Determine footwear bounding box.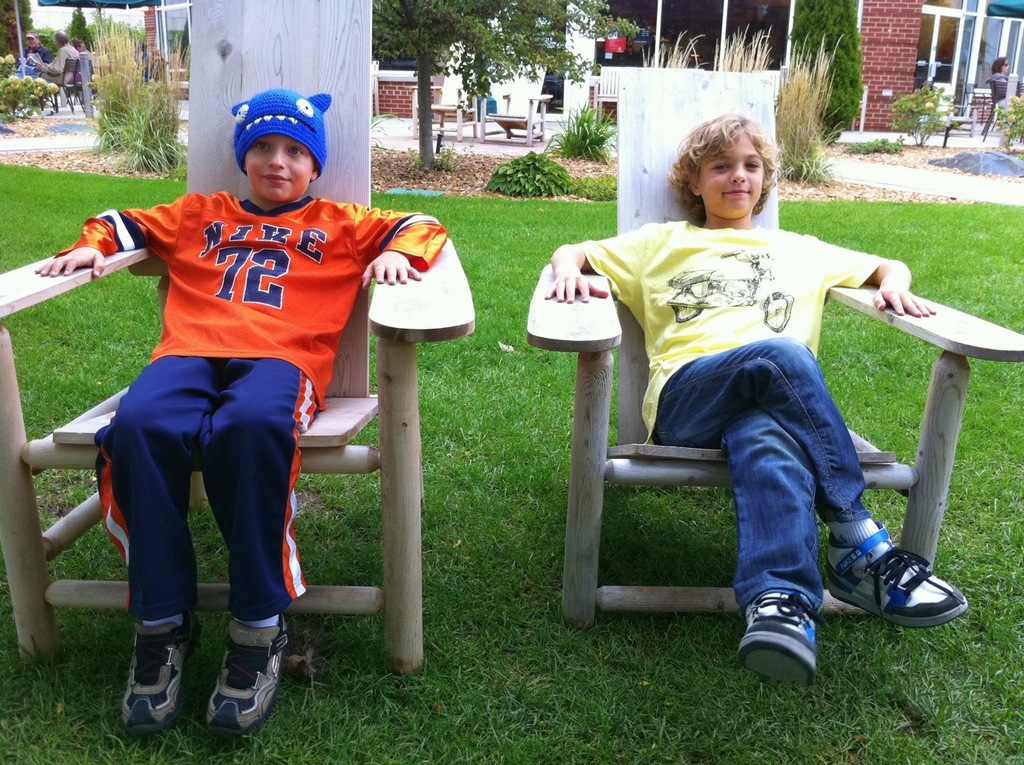
Determined: bbox=[119, 605, 204, 737].
